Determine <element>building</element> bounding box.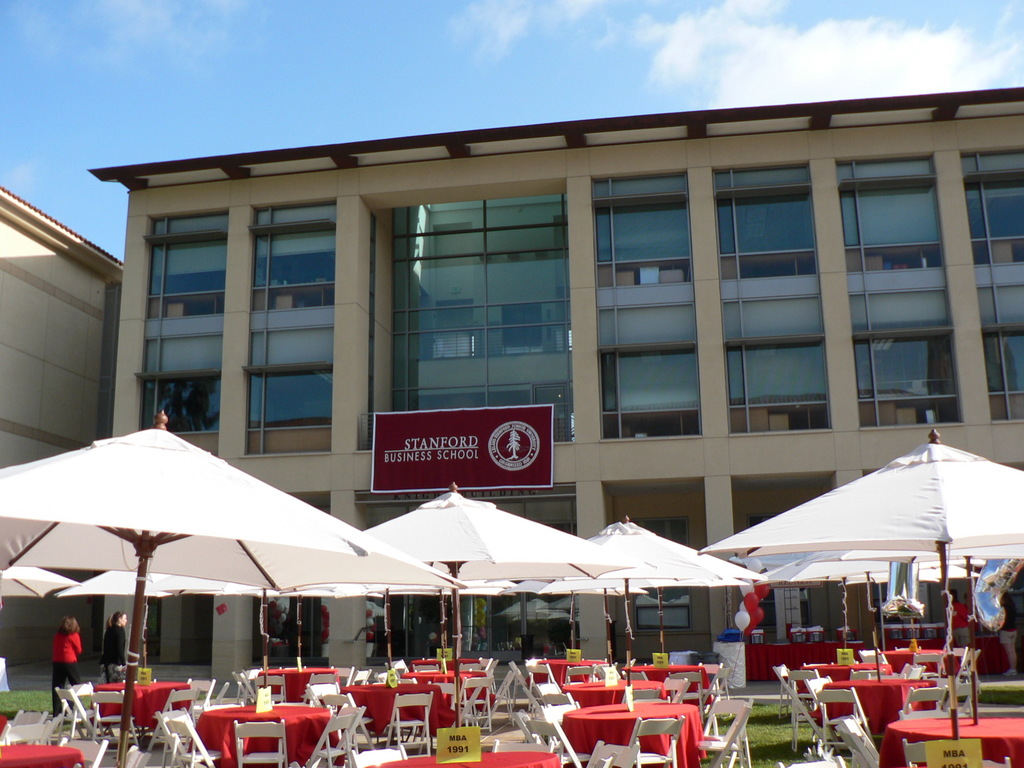
Determined: [left=0, top=186, right=125, bottom=466].
